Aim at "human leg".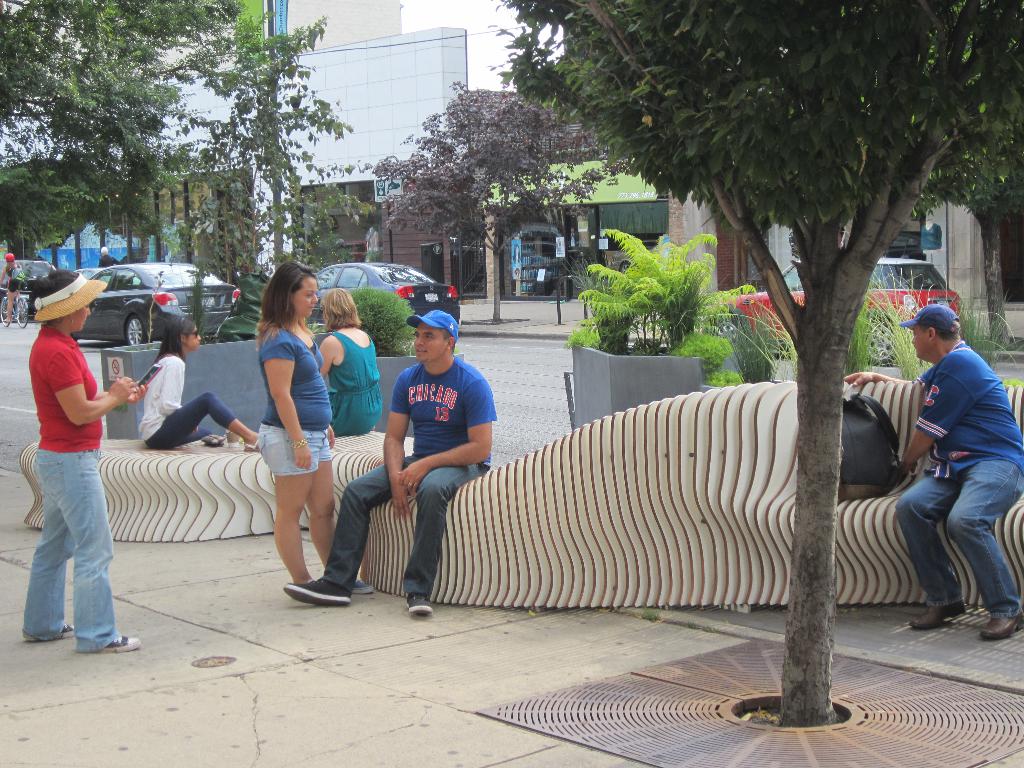
Aimed at (897, 447, 968, 628).
